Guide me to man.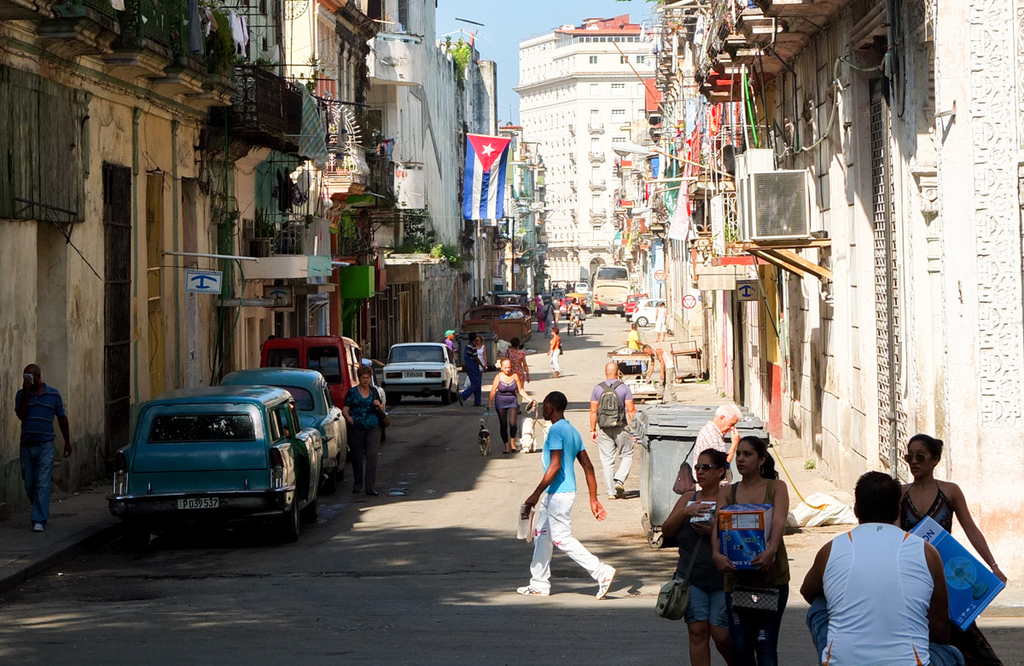
Guidance: [824,466,973,657].
